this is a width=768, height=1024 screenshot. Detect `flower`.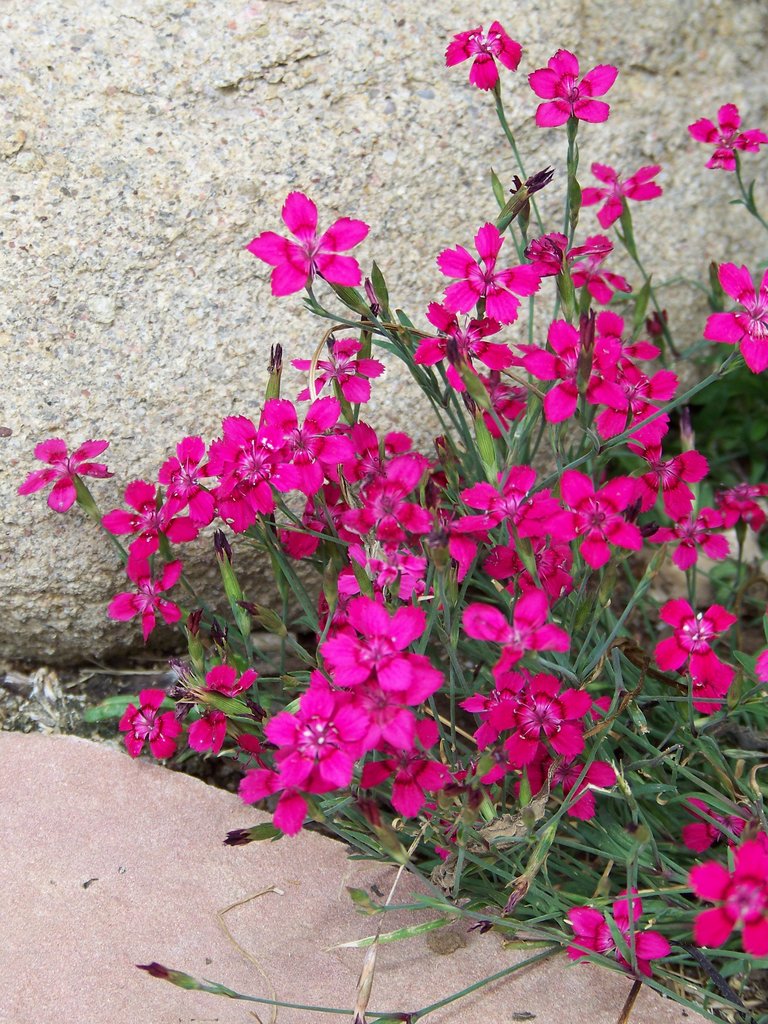
pyautogui.locateOnScreen(566, 888, 685, 989).
